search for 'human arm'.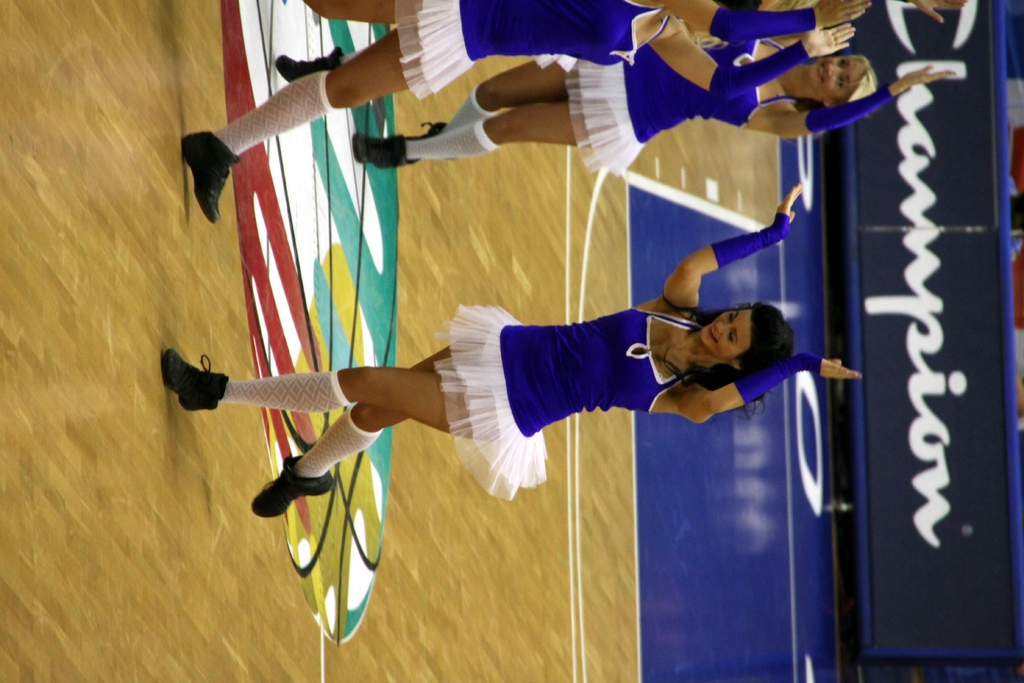
Found at 904:0:972:21.
